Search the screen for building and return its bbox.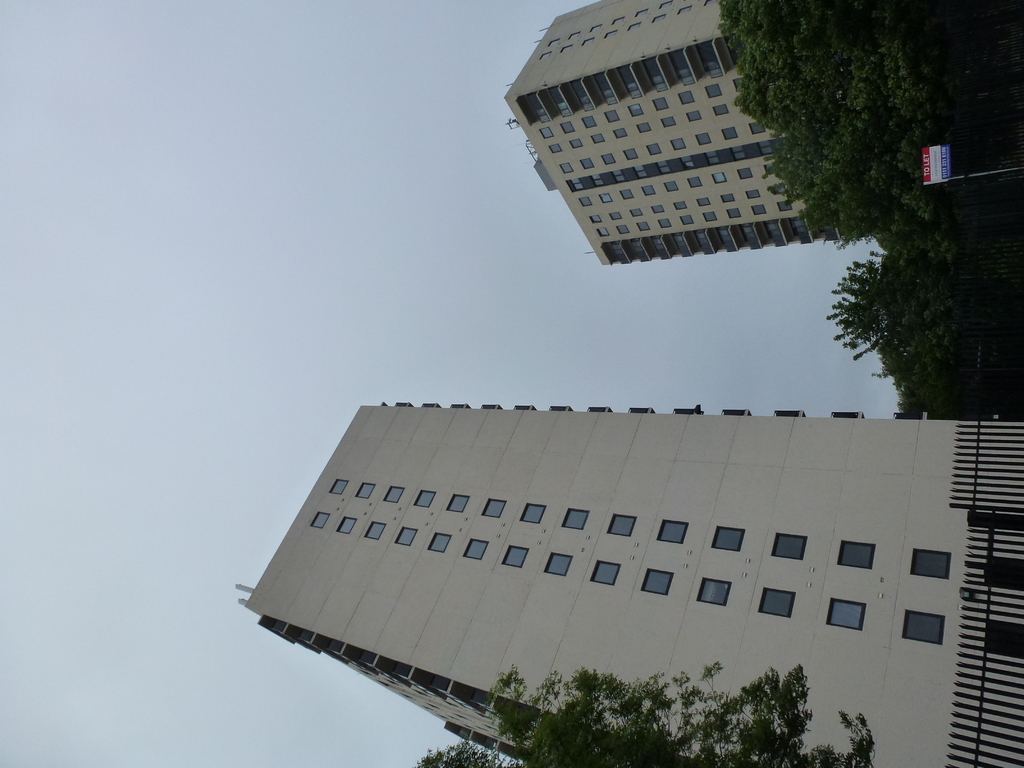
Found: [x1=235, y1=397, x2=1023, y2=767].
